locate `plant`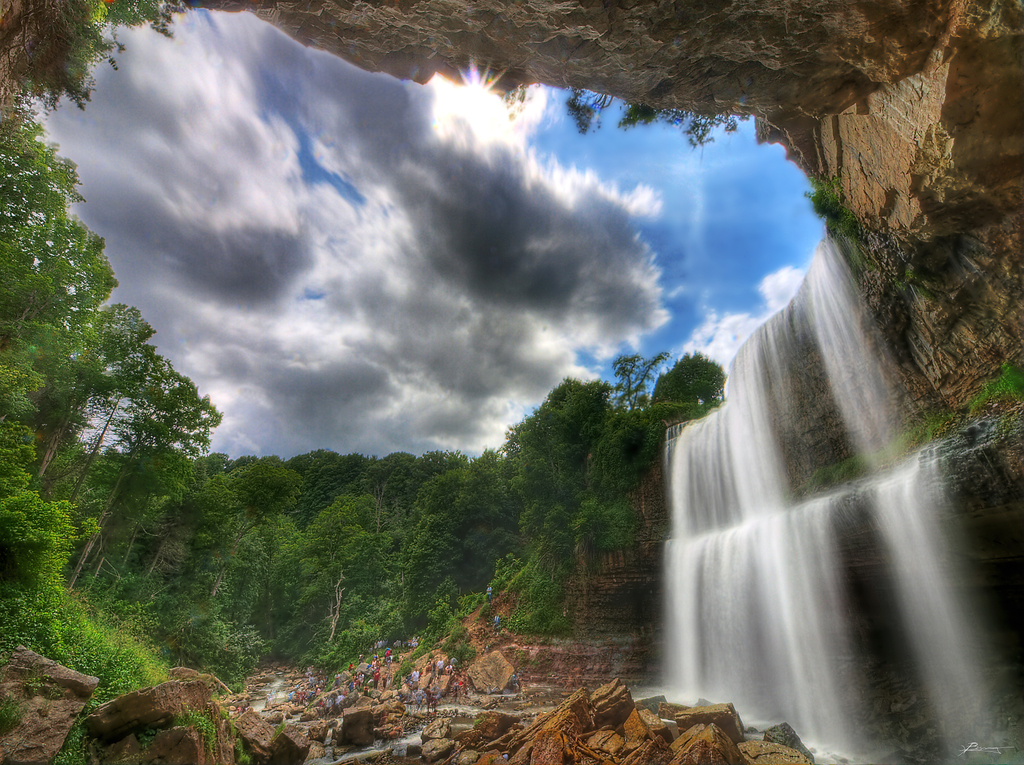
<bbox>495, 495, 591, 639</bbox>
